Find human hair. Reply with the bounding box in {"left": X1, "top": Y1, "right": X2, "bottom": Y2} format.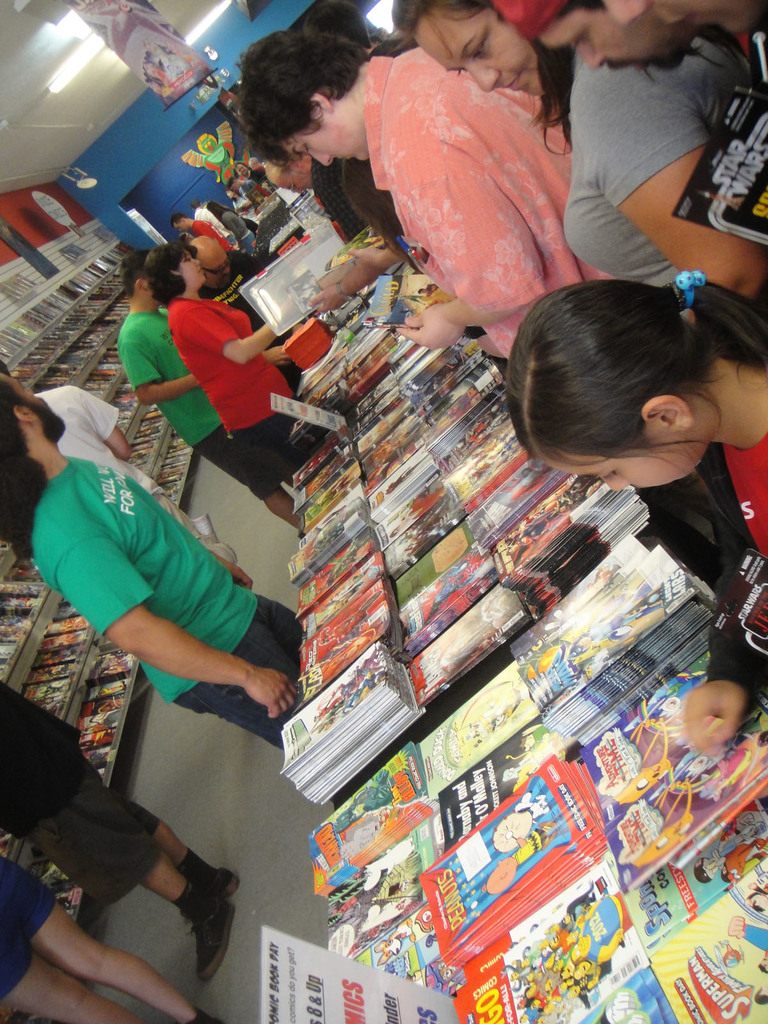
{"left": 298, "top": 4, "right": 376, "bottom": 51}.
